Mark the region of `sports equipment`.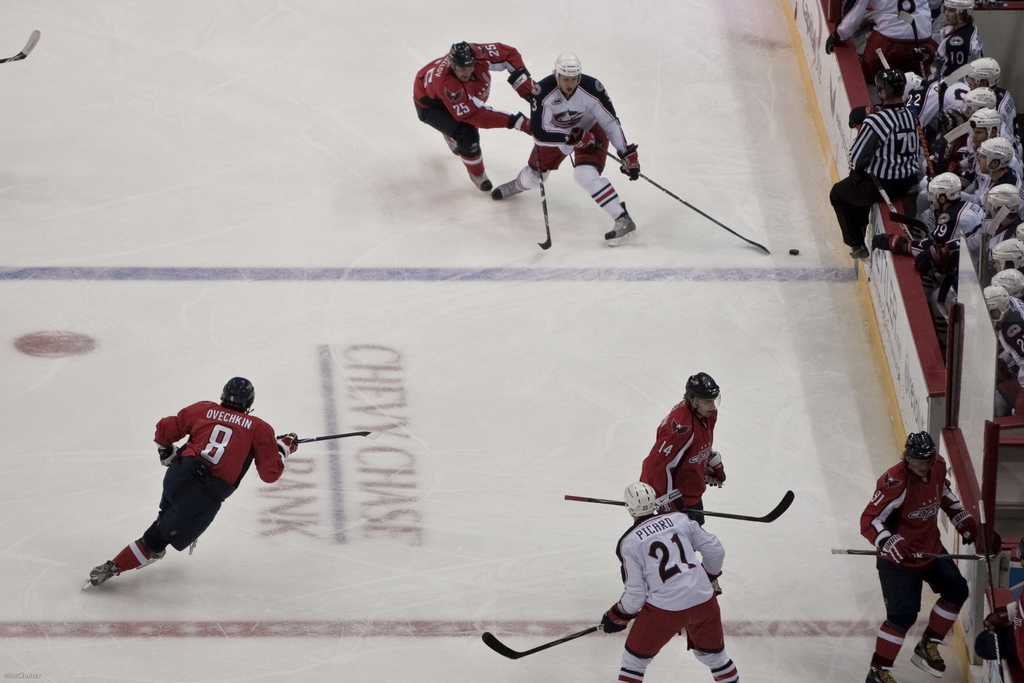
Region: region(274, 433, 298, 459).
